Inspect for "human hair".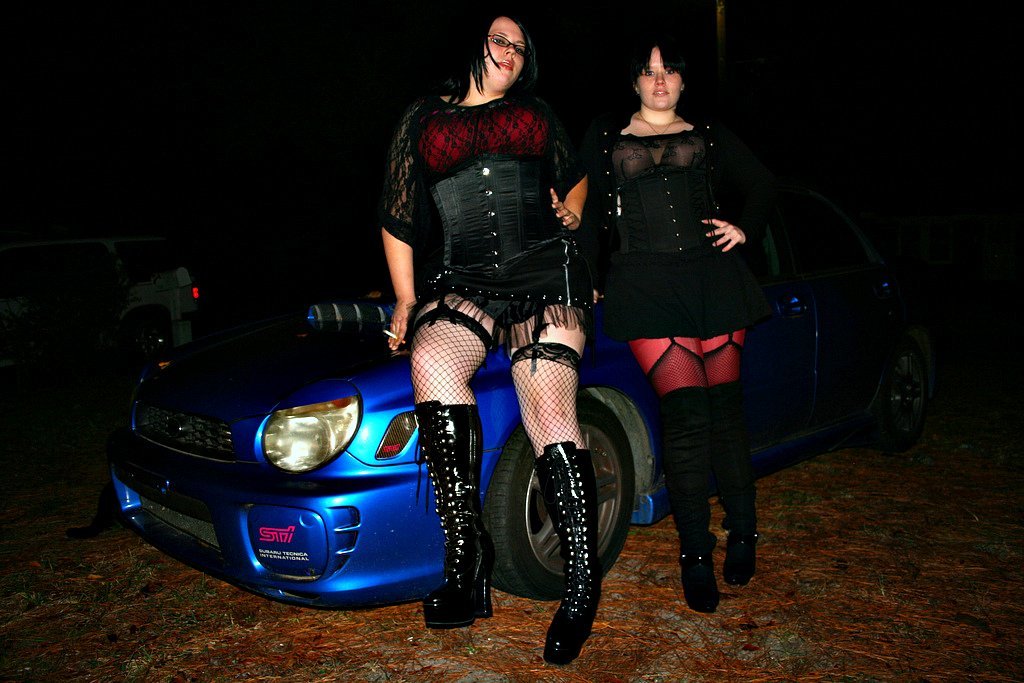
Inspection: [616,30,688,89].
